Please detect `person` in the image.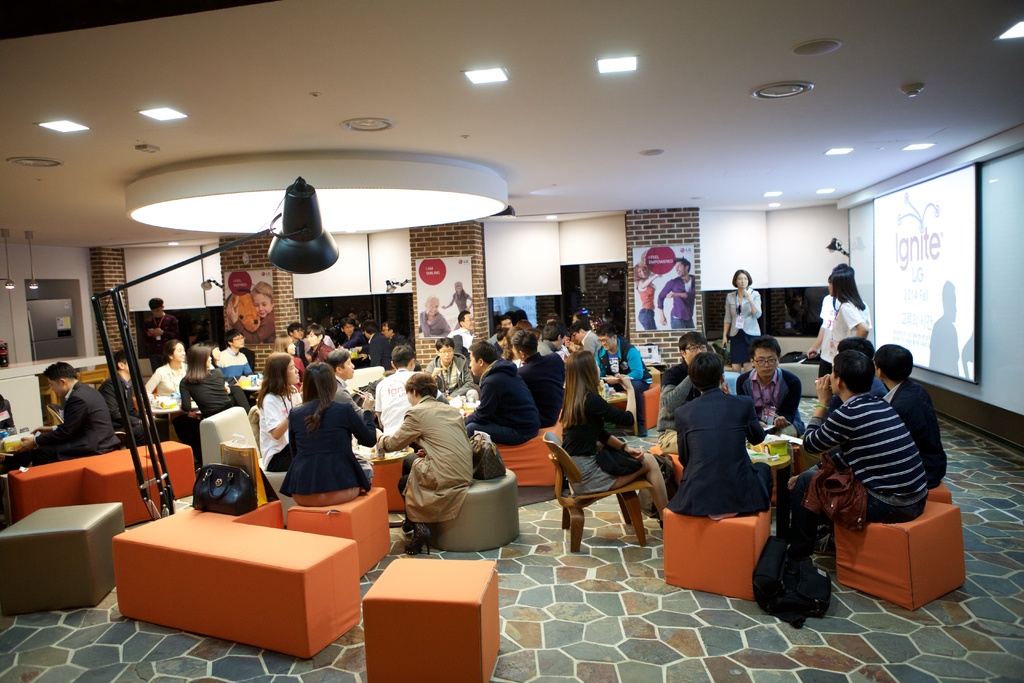
{"x1": 97, "y1": 347, "x2": 153, "y2": 445}.
